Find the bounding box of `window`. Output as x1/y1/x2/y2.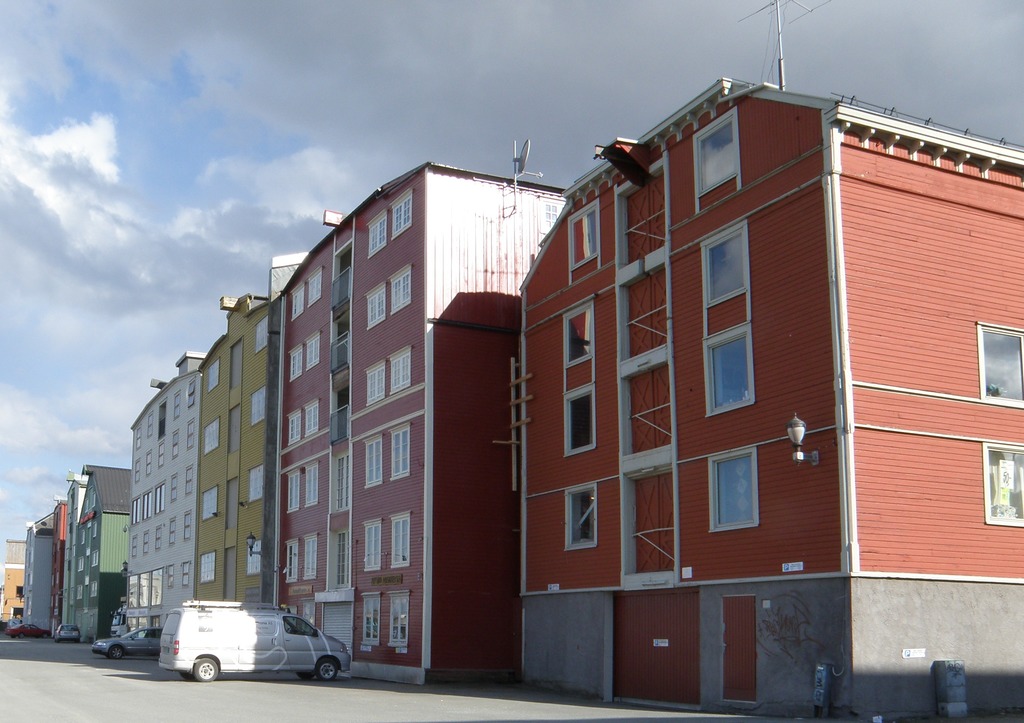
141/488/152/520.
